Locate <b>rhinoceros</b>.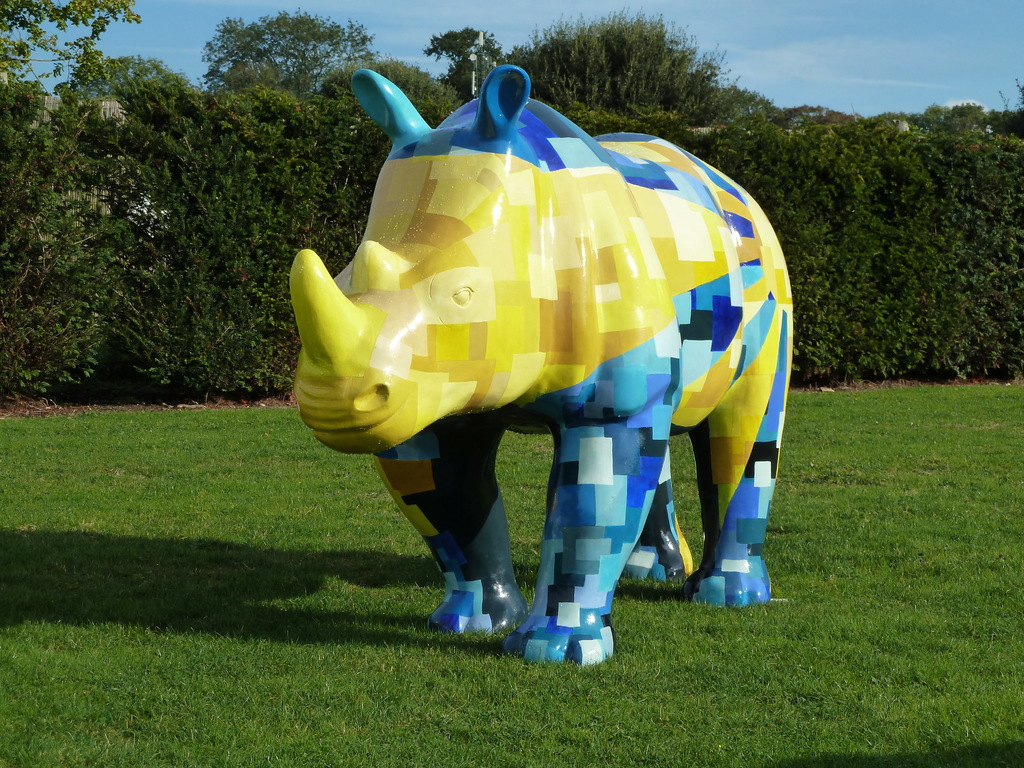
Bounding box: <bbox>282, 56, 799, 671</bbox>.
